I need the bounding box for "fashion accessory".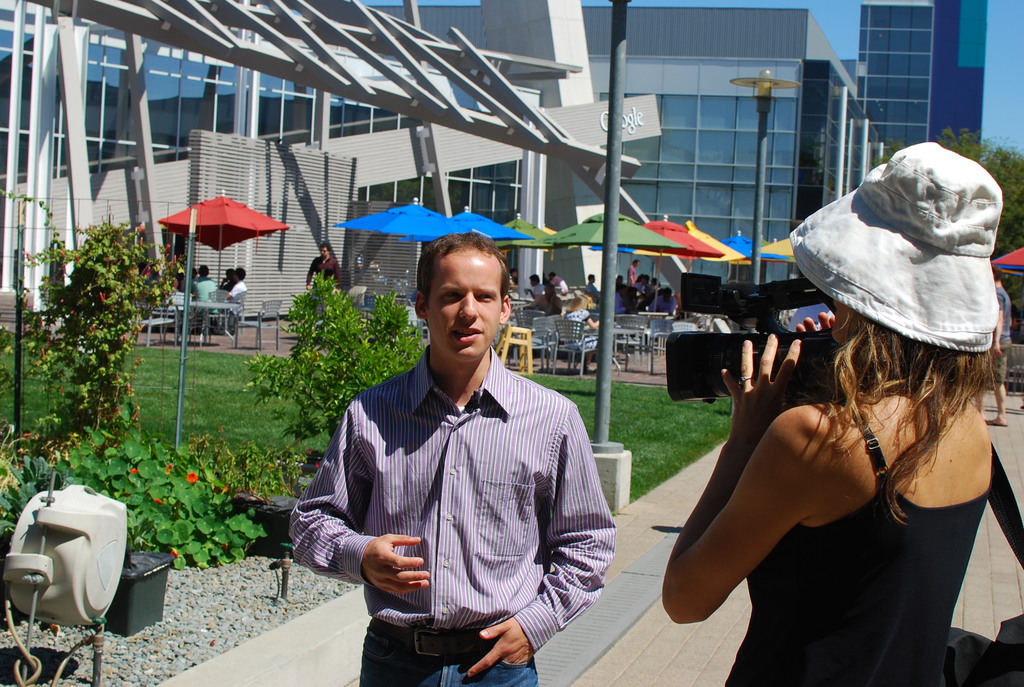
Here it is: 735,376,751,387.
